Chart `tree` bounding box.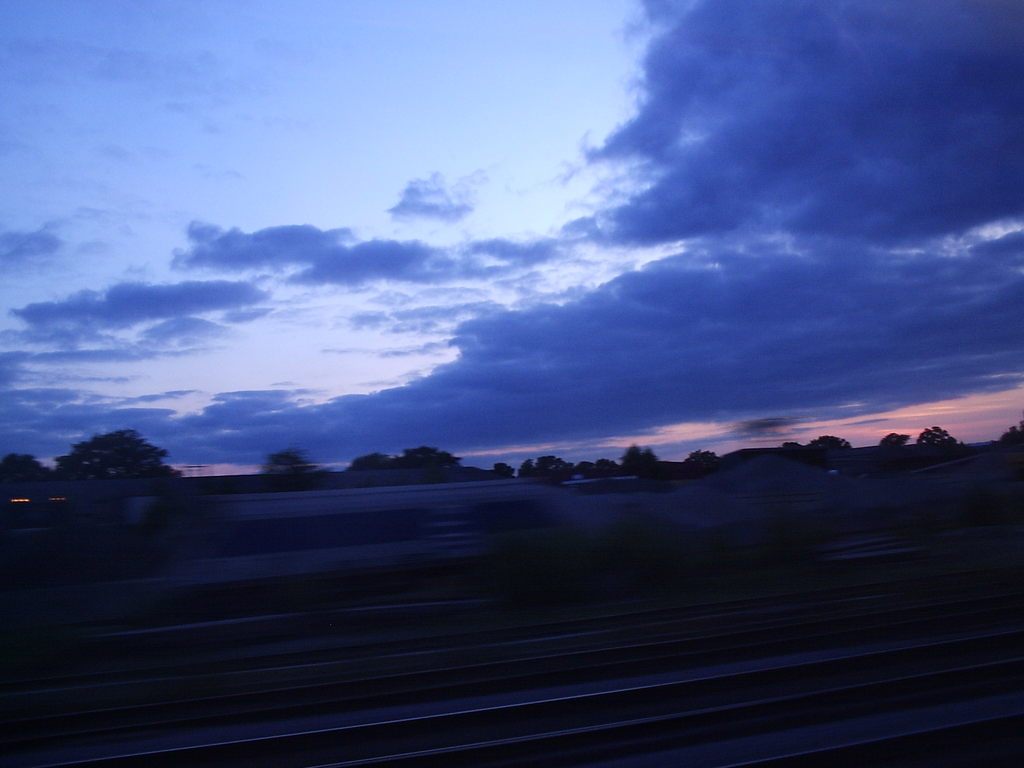
Charted: locate(257, 451, 314, 479).
